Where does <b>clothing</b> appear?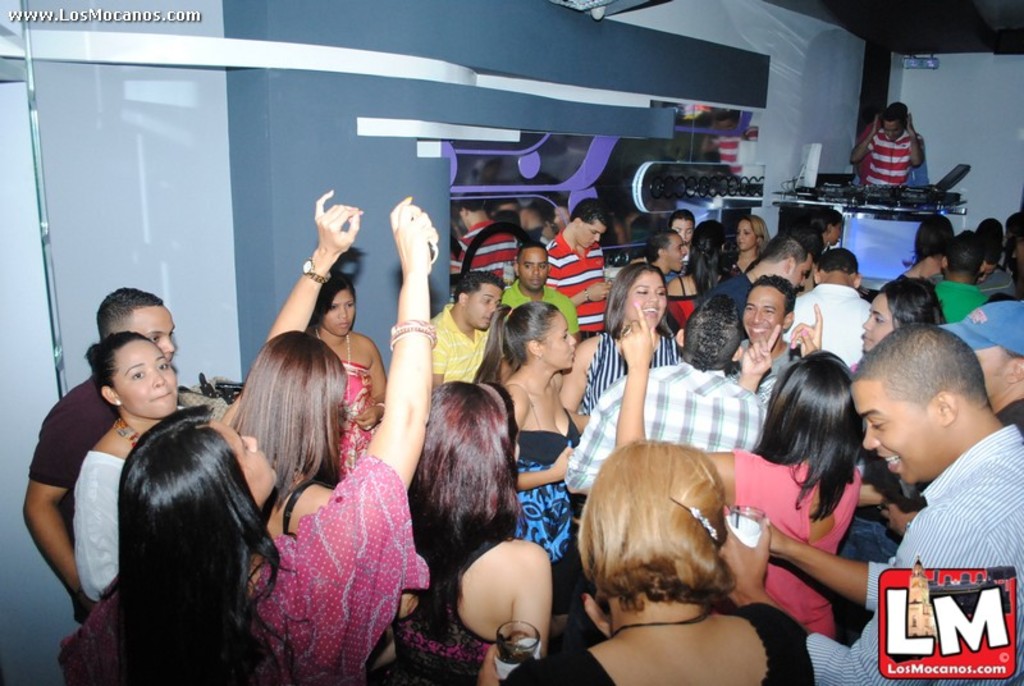
Appears at left=856, top=137, right=899, bottom=191.
